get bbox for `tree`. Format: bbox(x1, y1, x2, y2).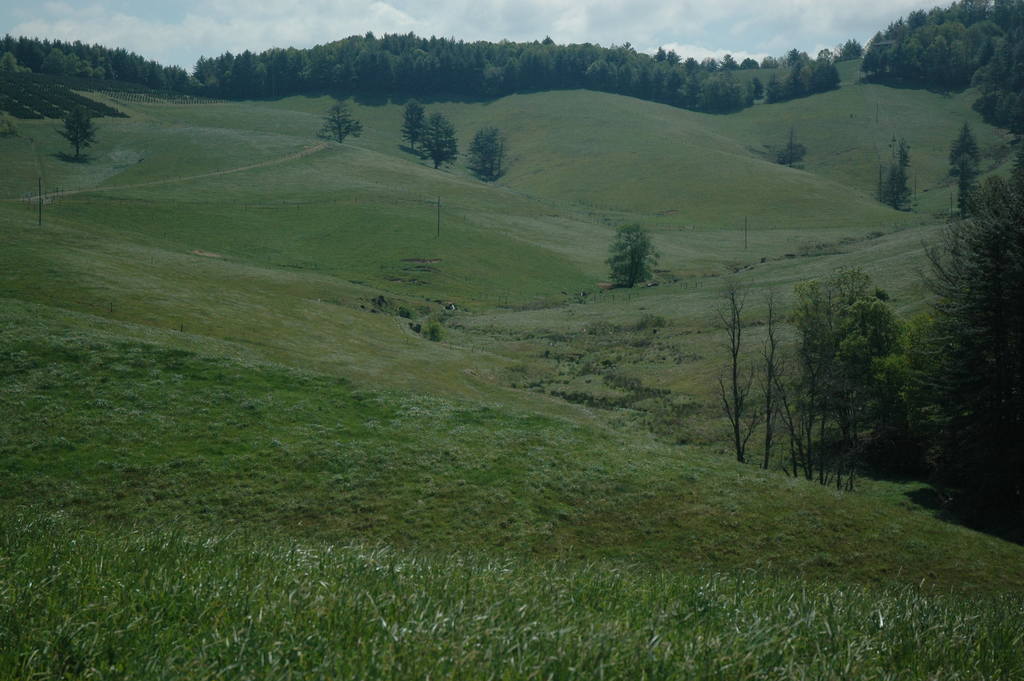
bbox(792, 263, 927, 503).
